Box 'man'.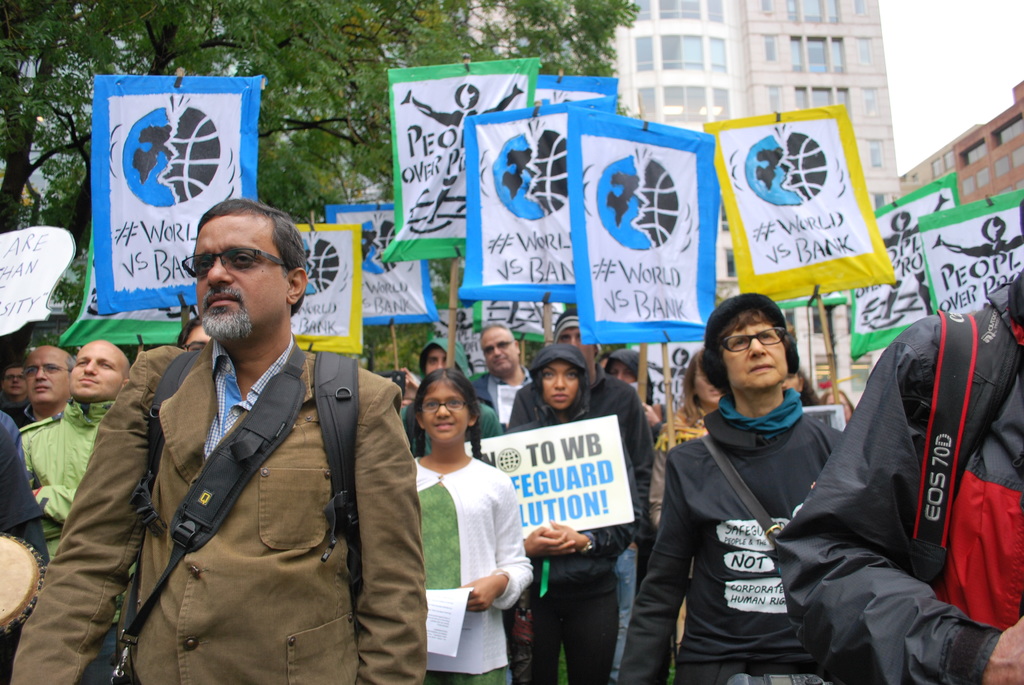
bbox=[15, 338, 129, 570].
